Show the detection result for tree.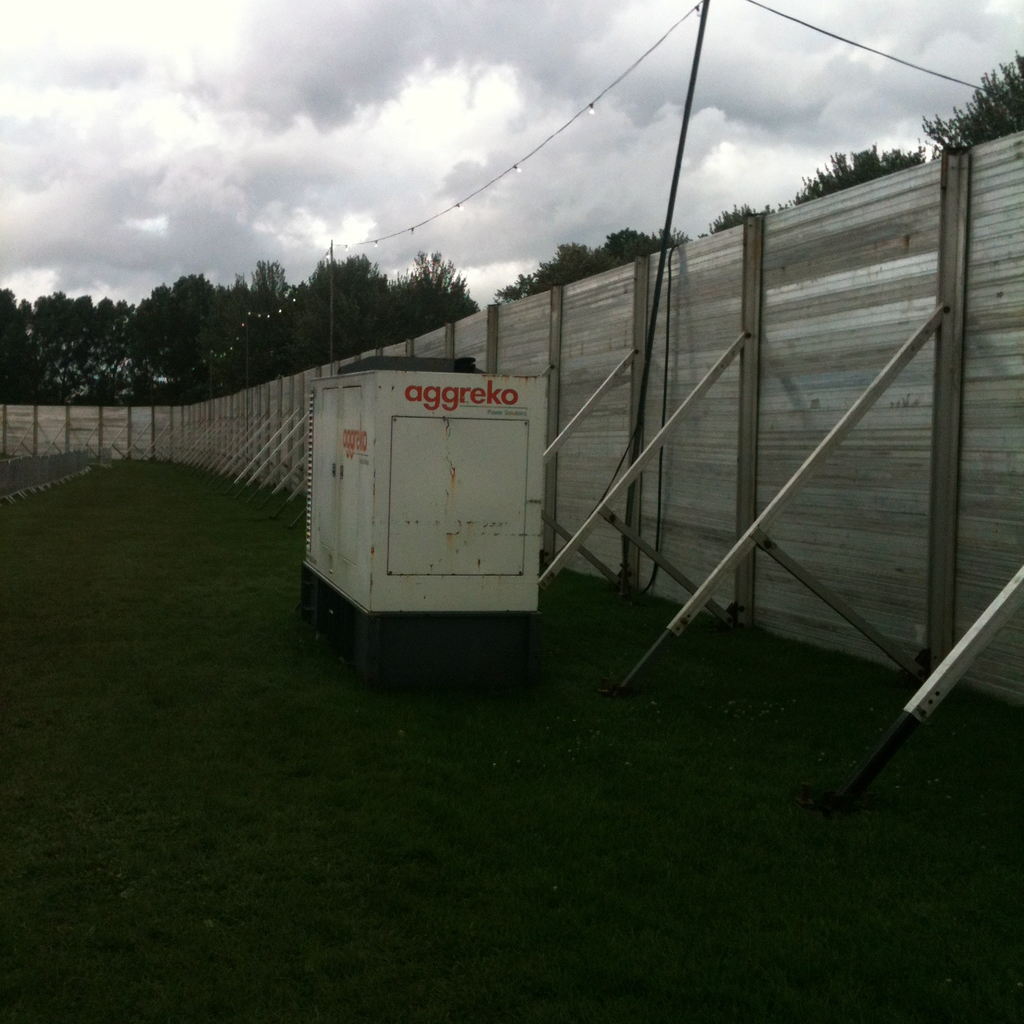
box=[0, 133, 925, 408].
